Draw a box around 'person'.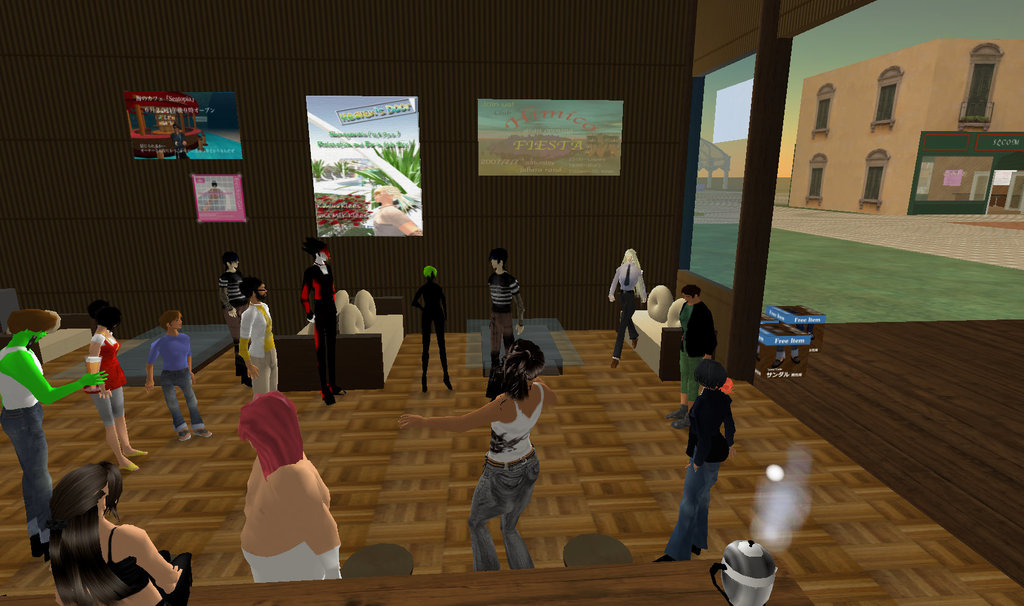
[x1=486, y1=247, x2=523, y2=375].
